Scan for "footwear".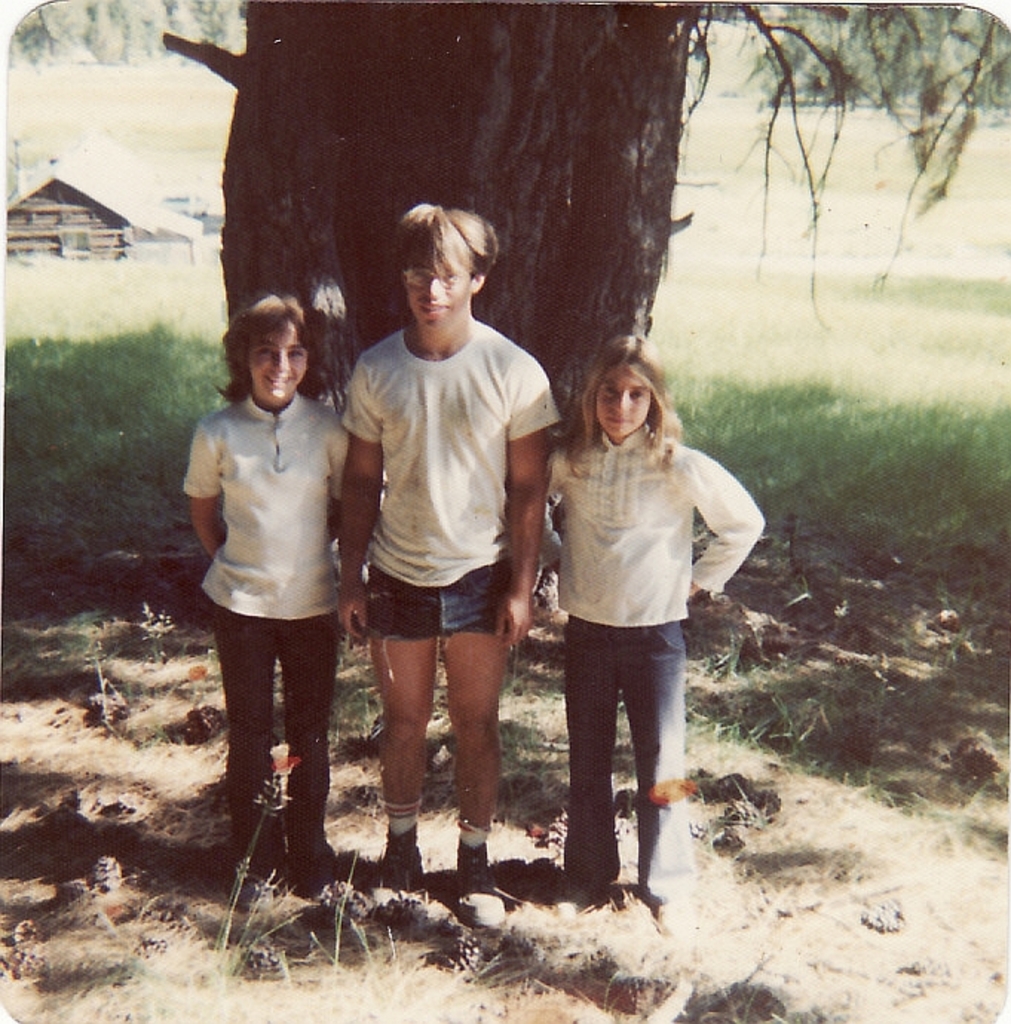
Scan result: pyautogui.locateOnScreen(554, 870, 595, 913).
